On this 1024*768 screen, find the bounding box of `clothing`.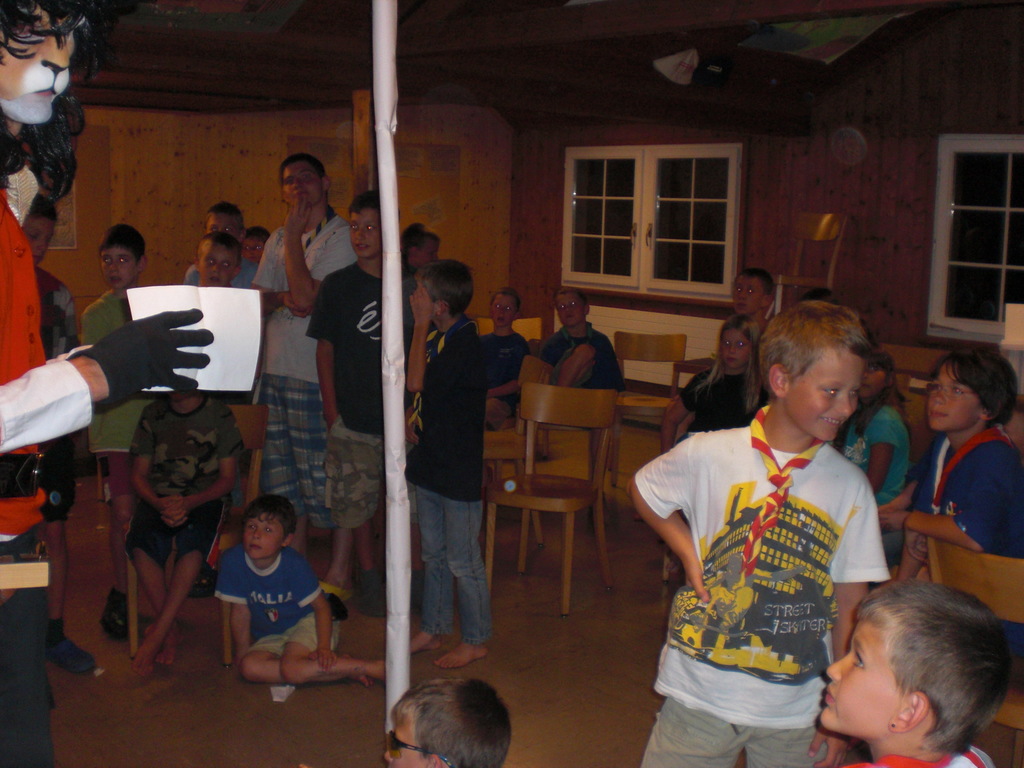
Bounding box: <box>212,550,341,655</box>.
